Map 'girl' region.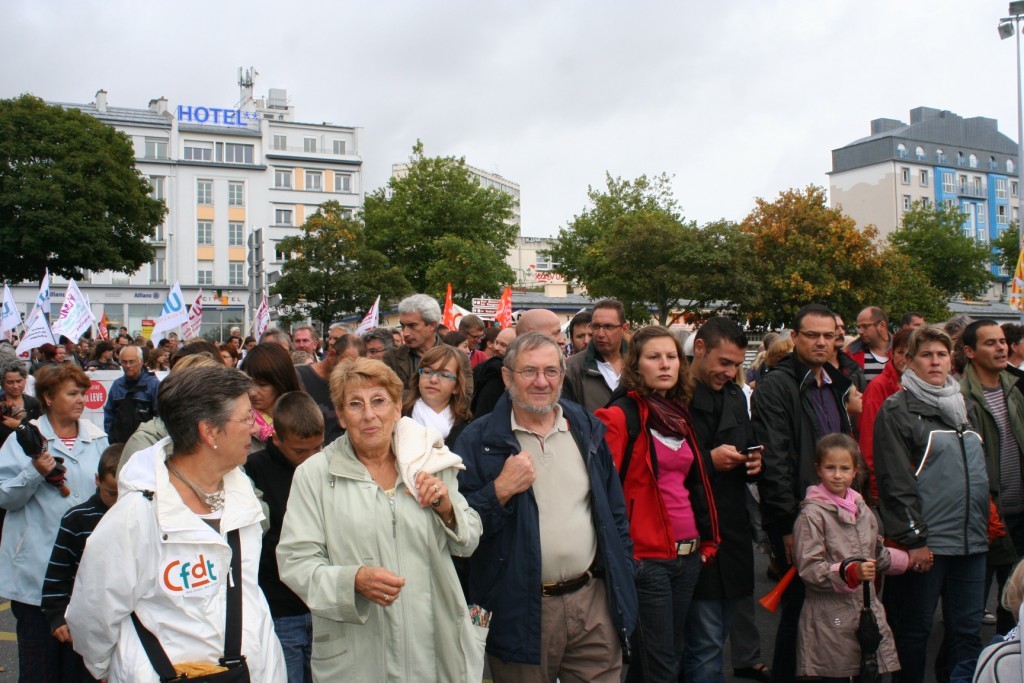
Mapped to locate(400, 342, 475, 453).
